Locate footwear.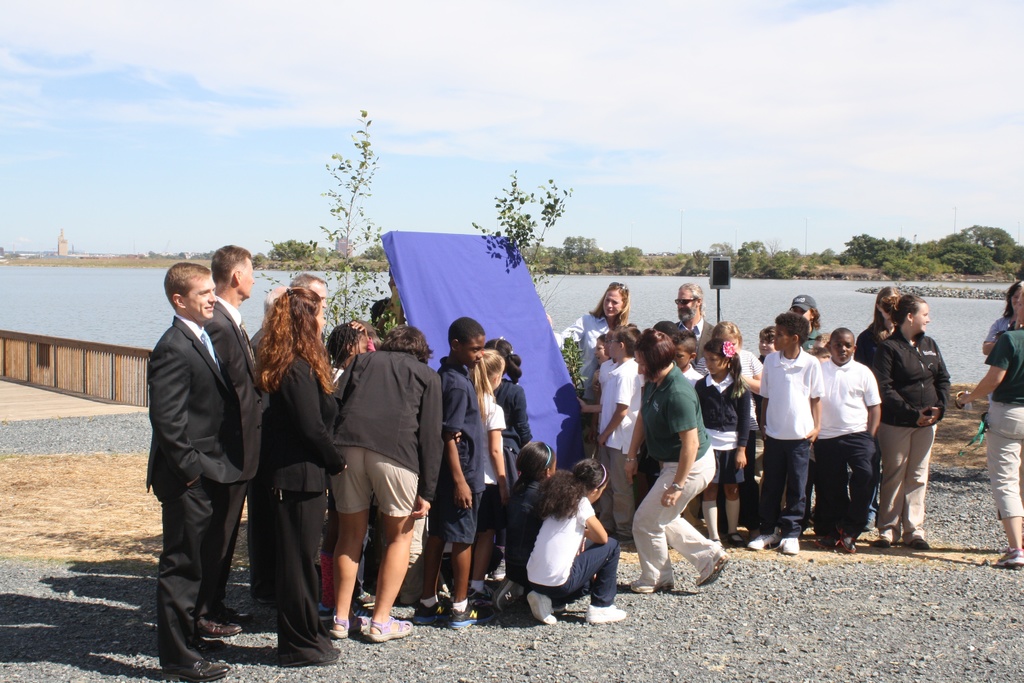
Bounding box: x1=900 y1=523 x2=932 y2=553.
